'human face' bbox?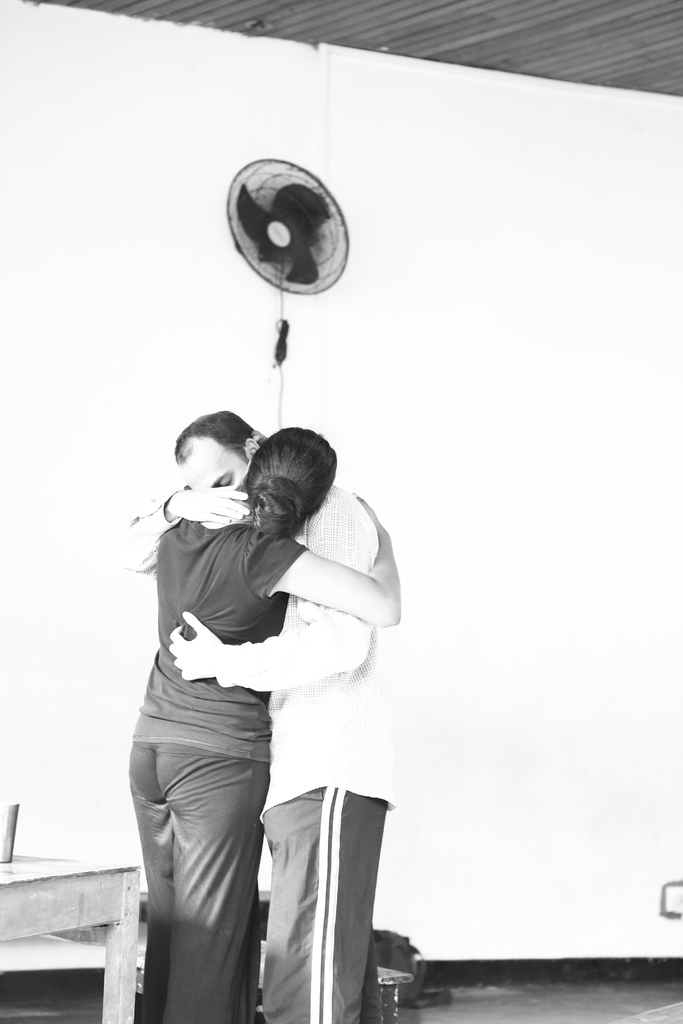
179 440 247 485
